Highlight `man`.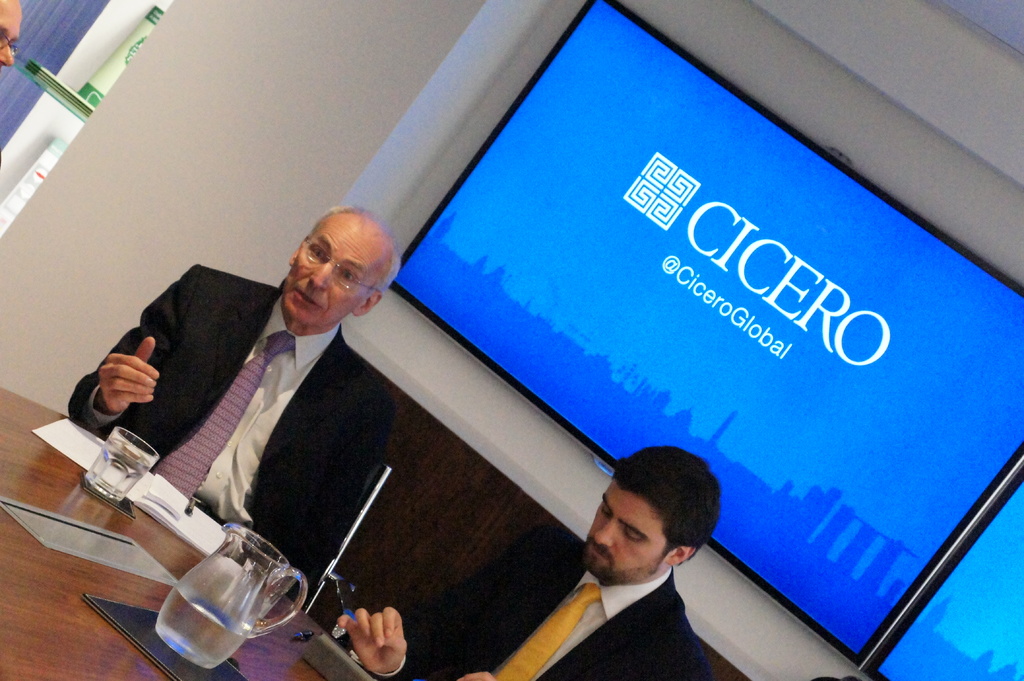
Highlighted region: 65, 209, 392, 616.
